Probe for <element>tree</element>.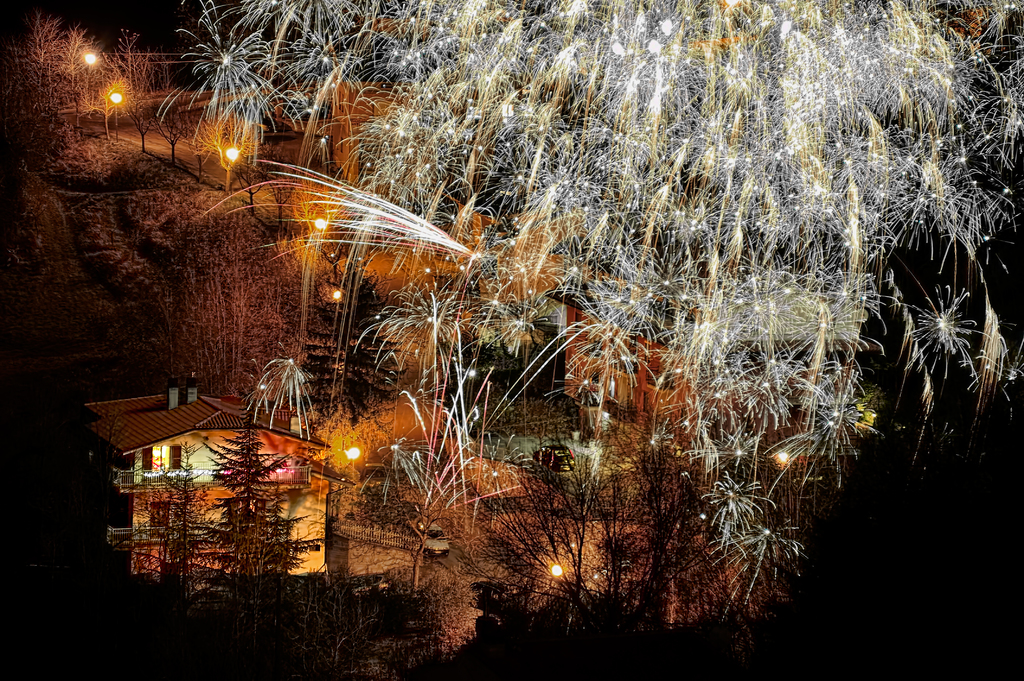
Probe result: (203,113,263,226).
